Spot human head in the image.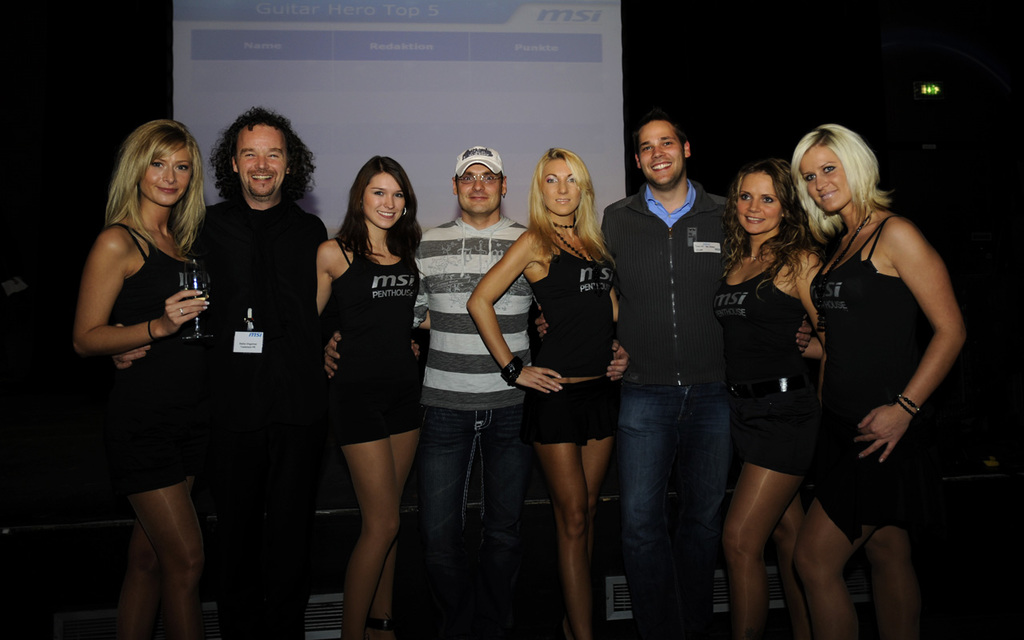
human head found at crop(794, 124, 873, 218).
